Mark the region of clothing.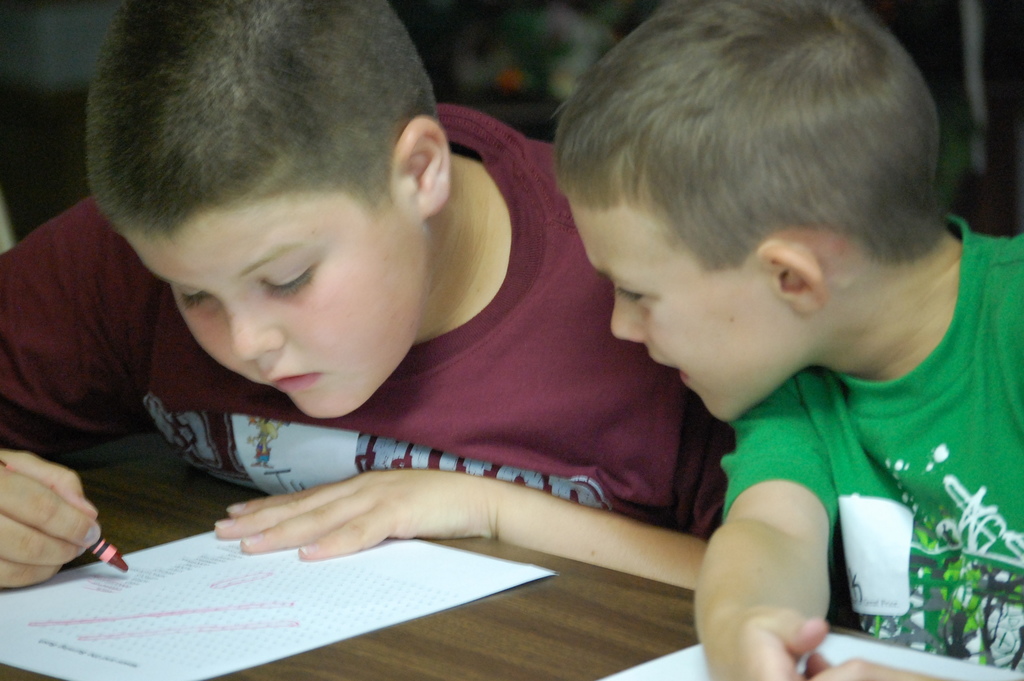
Region: <region>719, 214, 1023, 671</region>.
